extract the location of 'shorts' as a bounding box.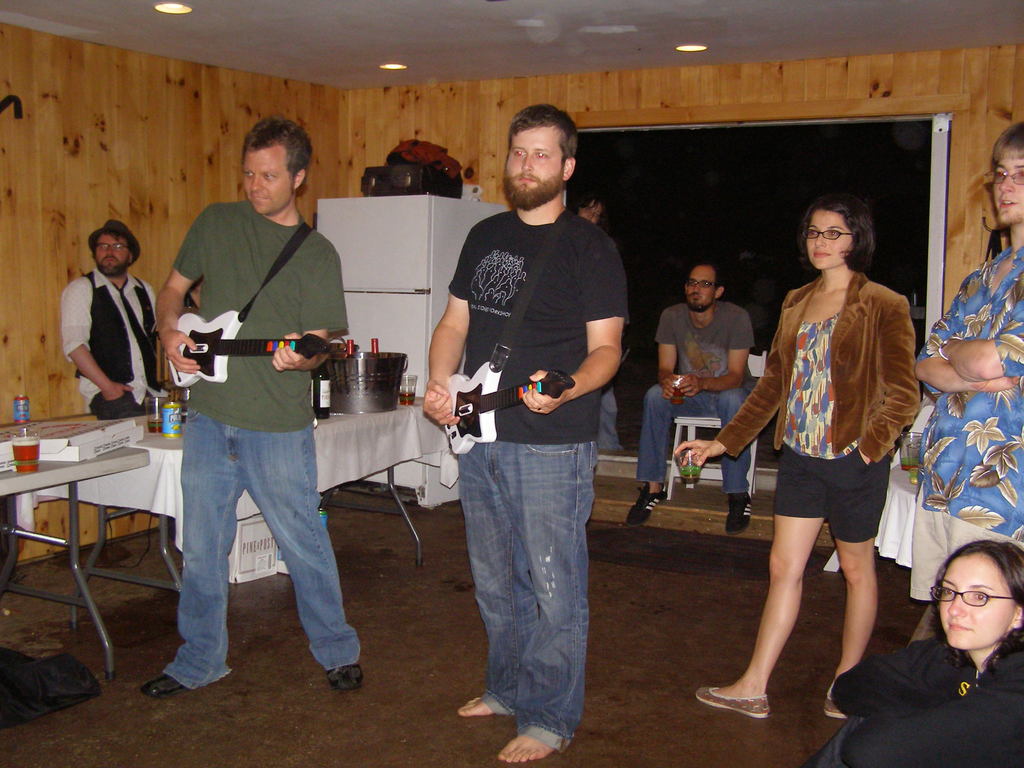
<box>907,483,1023,603</box>.
